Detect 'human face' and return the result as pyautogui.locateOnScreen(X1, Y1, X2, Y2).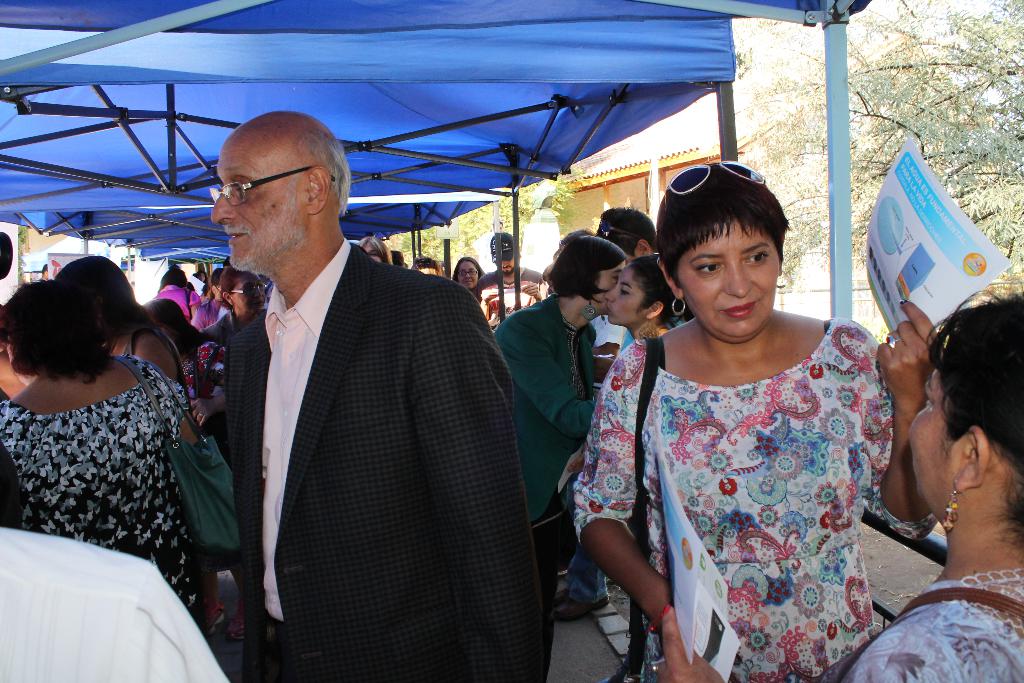
pyautogui.locateOnScreen(909, 368, 963, 499).
